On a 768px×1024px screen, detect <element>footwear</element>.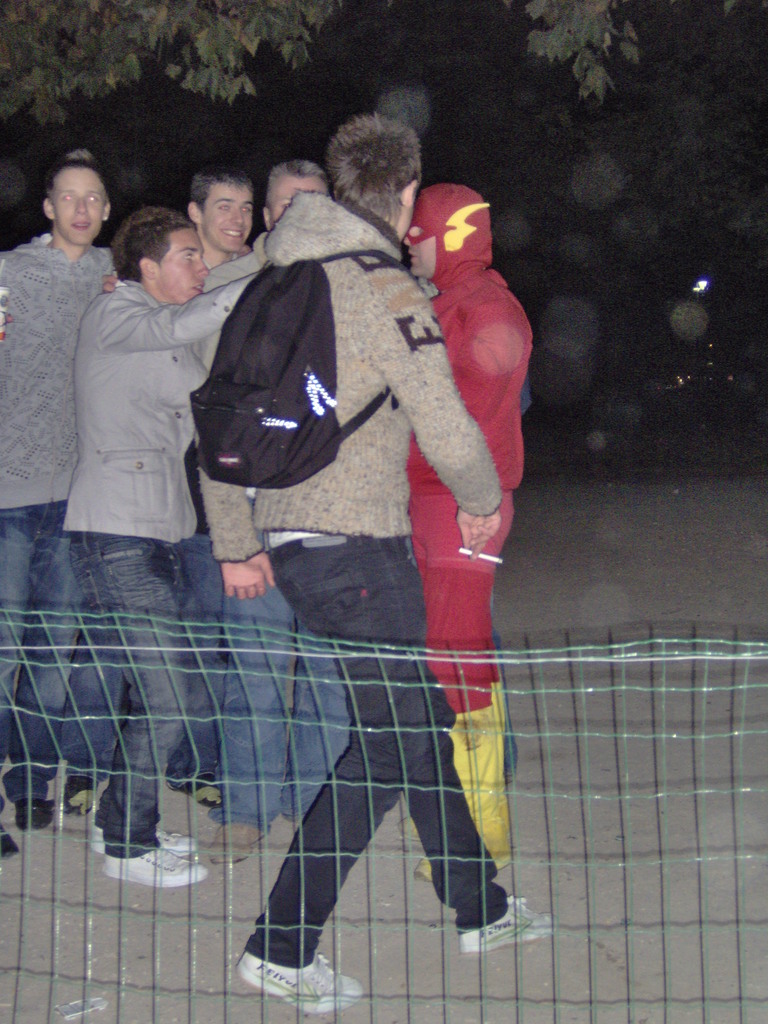
left=0, top=813, right=20, bottom=856.
